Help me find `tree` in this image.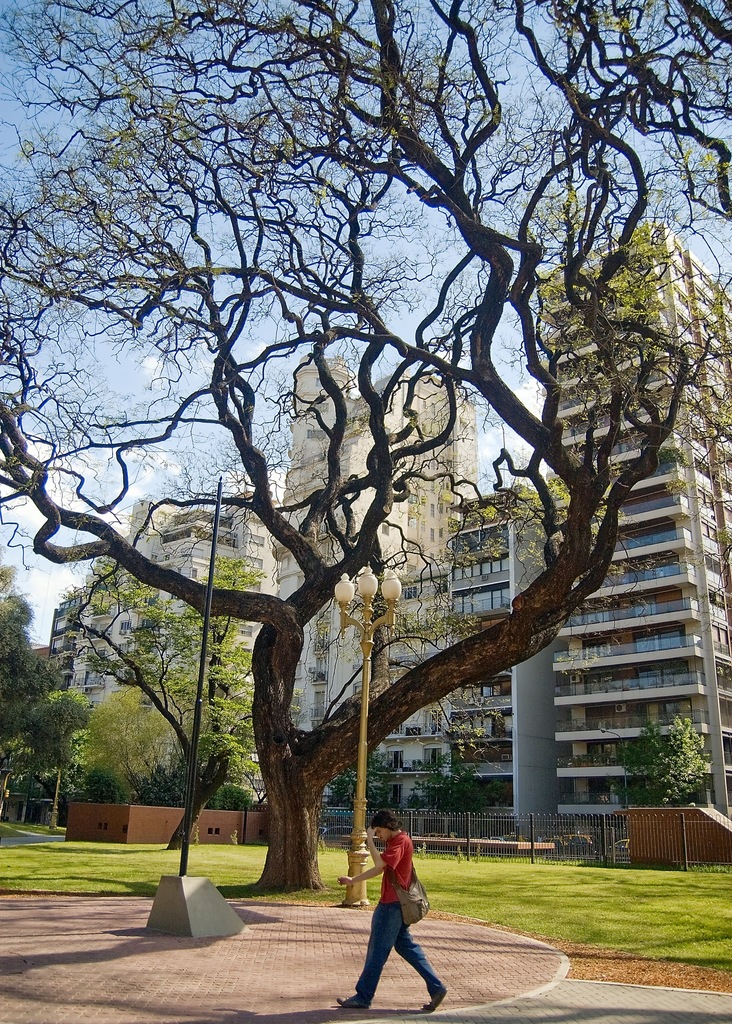
Found it: (left=404, top=750, right=501, bottom=830).
